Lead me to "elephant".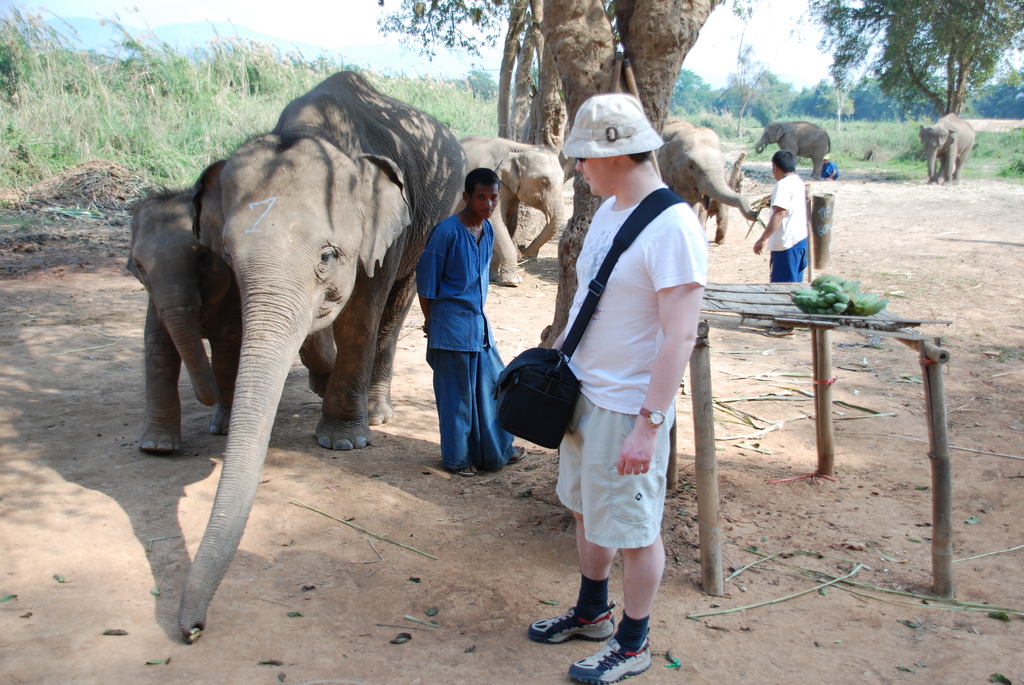
Lead to l=913, t=118, r=973, b=185.
